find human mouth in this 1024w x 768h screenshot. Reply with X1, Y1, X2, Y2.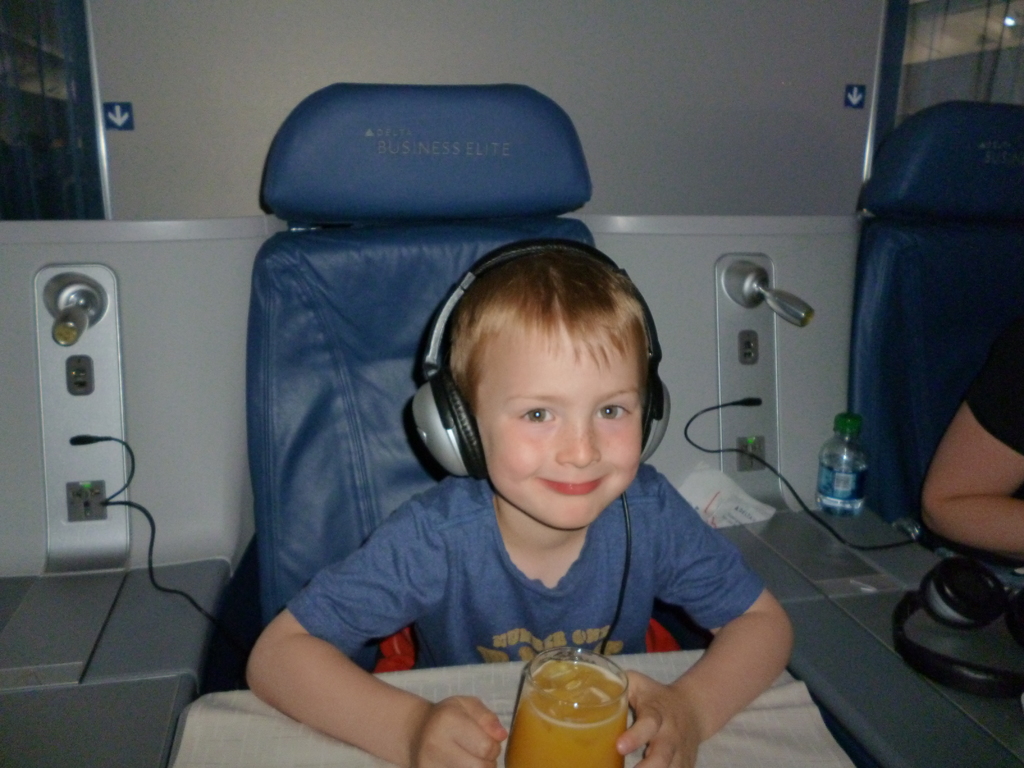
538, 469, 609, 499.
